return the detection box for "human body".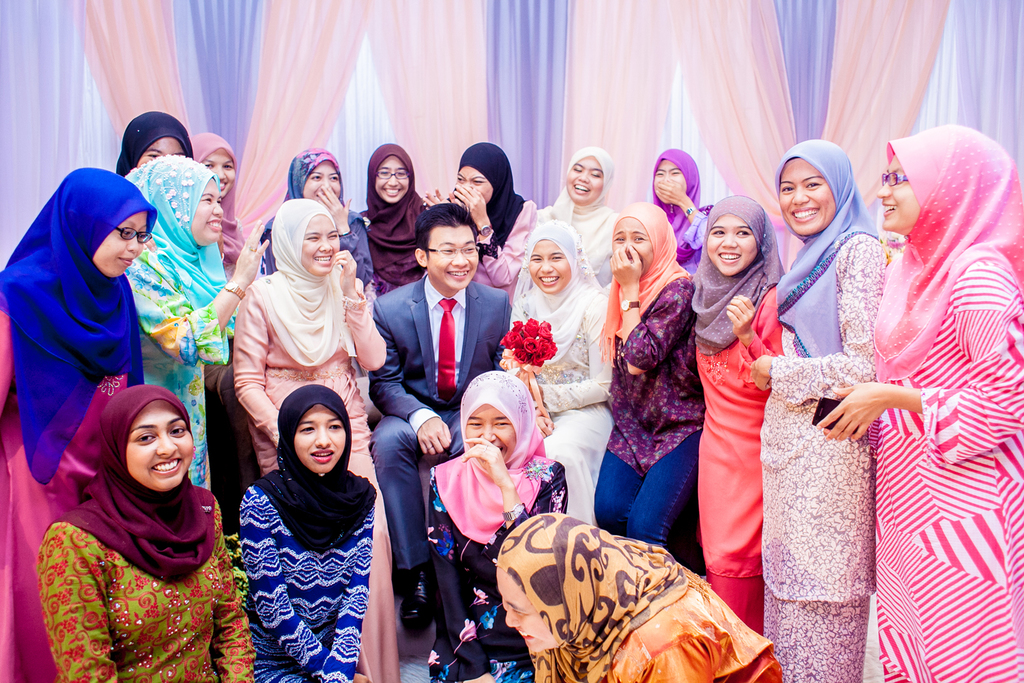
599:198:707:559.
